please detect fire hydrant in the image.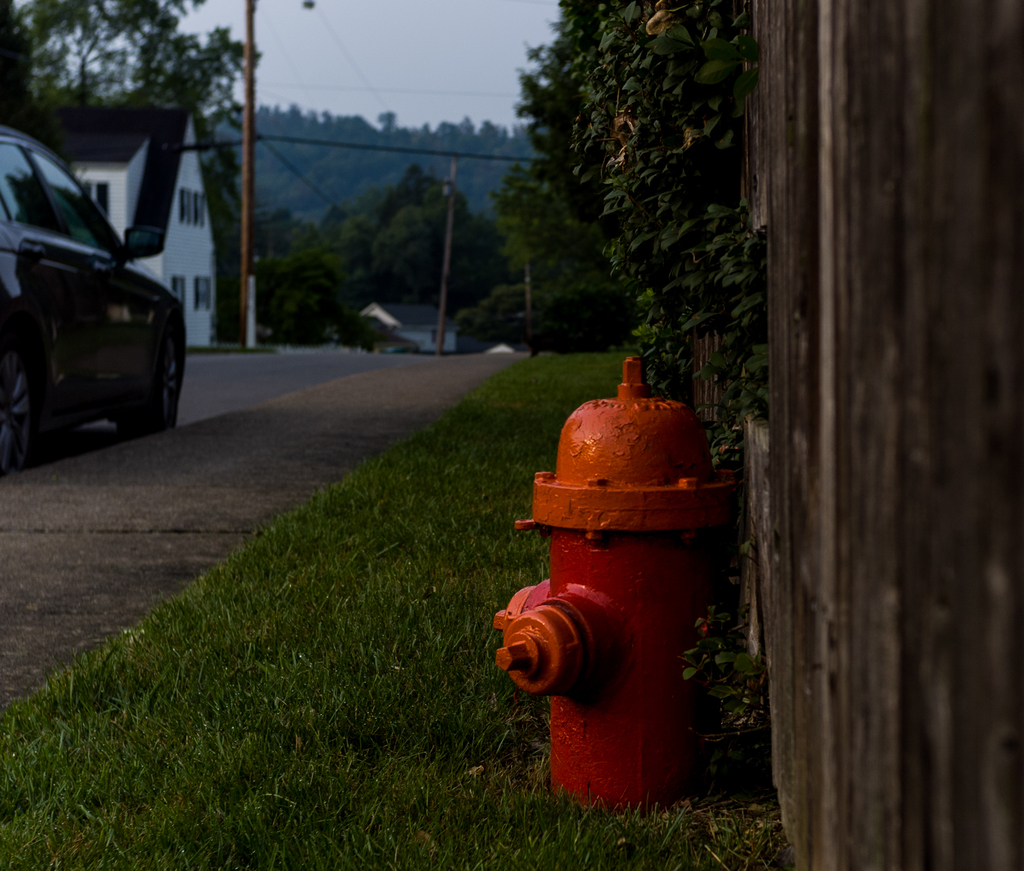
[left=490, top=356, right=740, bottom=809].
